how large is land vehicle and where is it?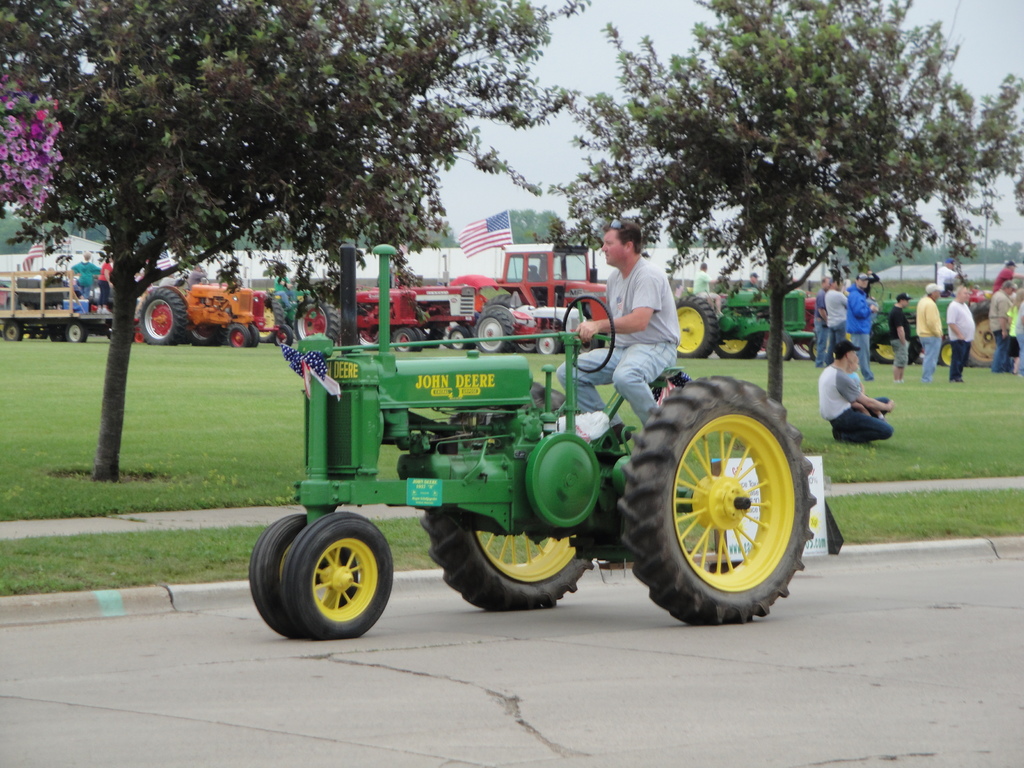
Bounding box: 865,274,955,365.
